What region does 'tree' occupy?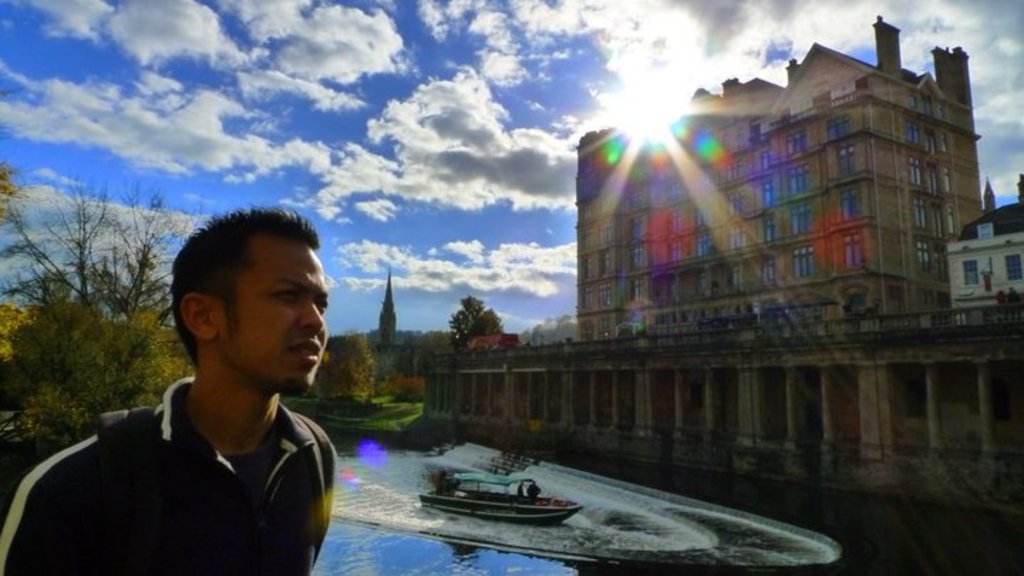
l=317, t=336, r=377, b=410.
